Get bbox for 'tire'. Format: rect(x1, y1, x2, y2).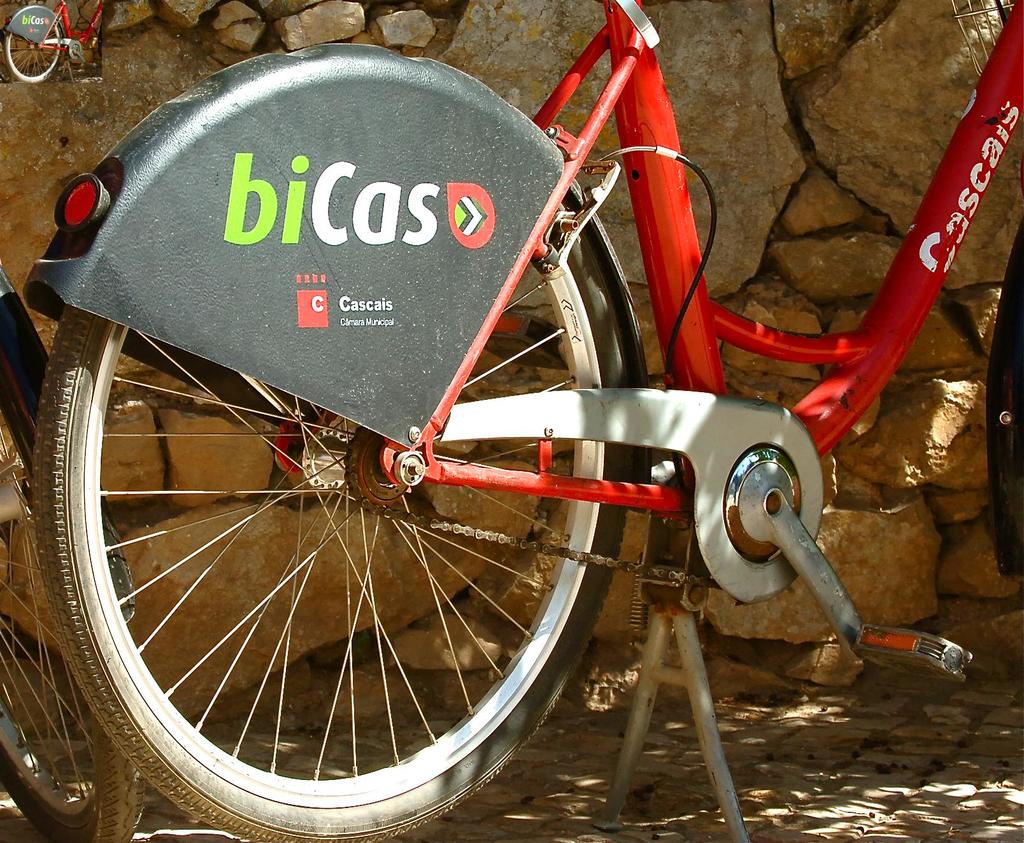
rect(0, 253, 155, 842).
